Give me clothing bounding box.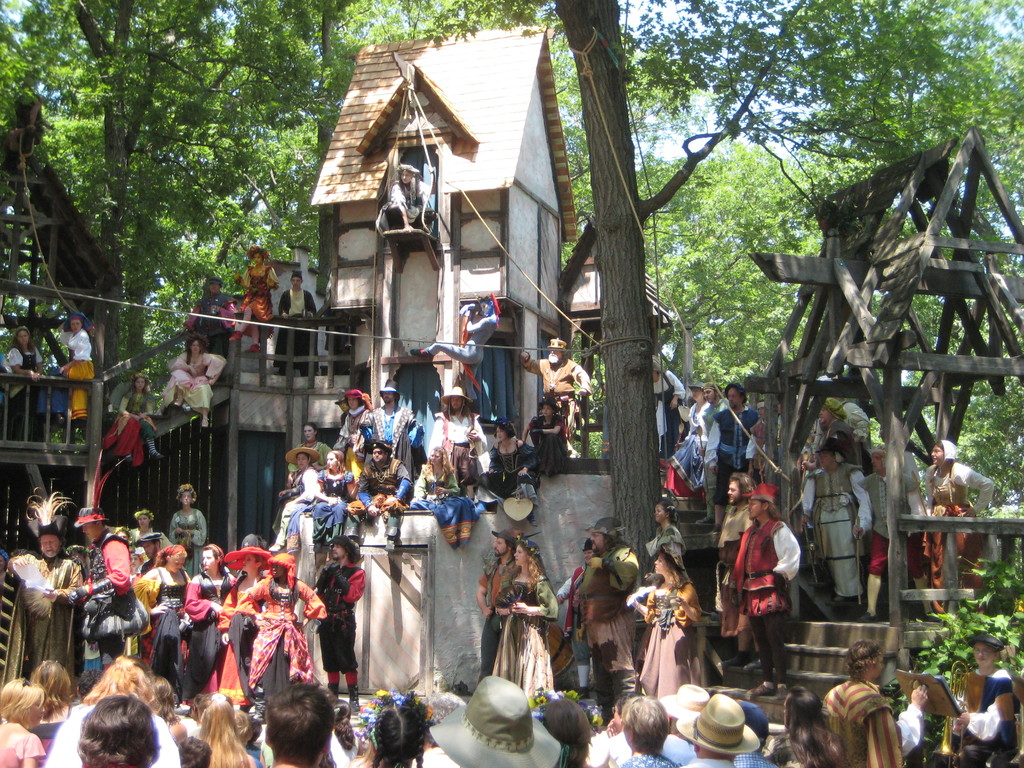
[280, 287, 318, 374].
